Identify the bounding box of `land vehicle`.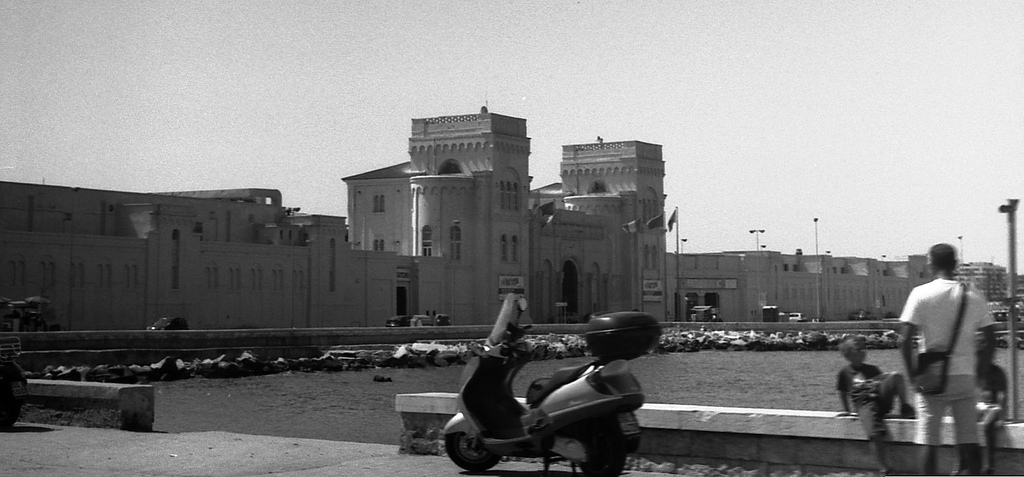
<box>422,310,654,471</box>.
